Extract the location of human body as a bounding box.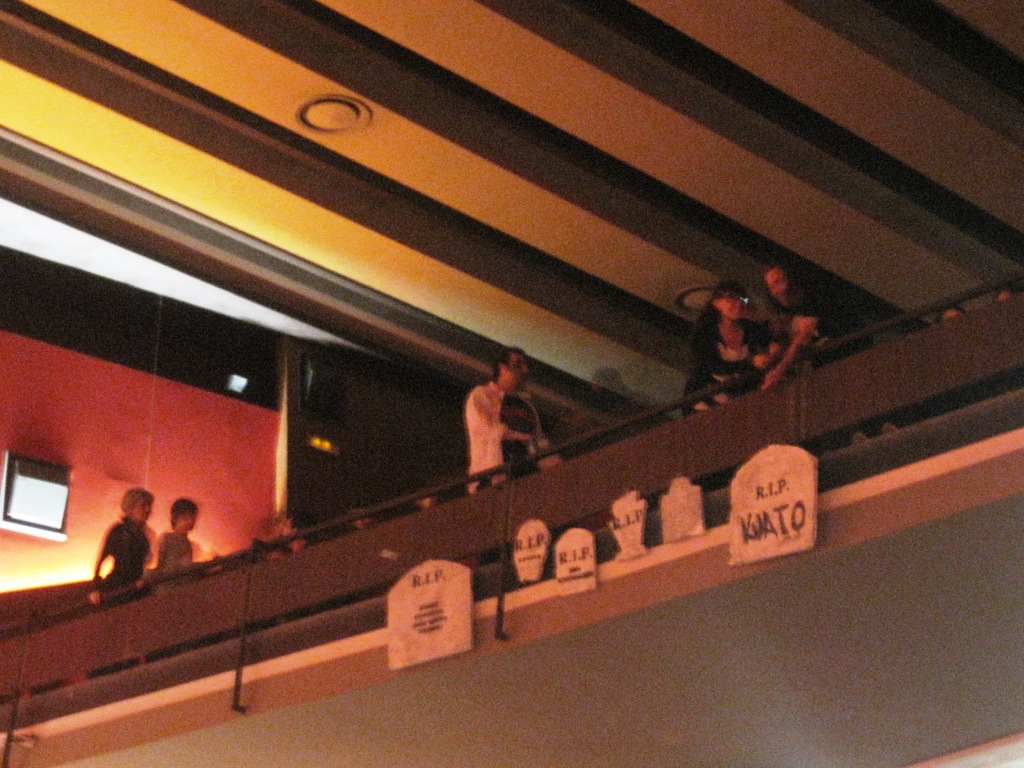
pyautogui.locateOnScreen(93, 486, 152, 599).
